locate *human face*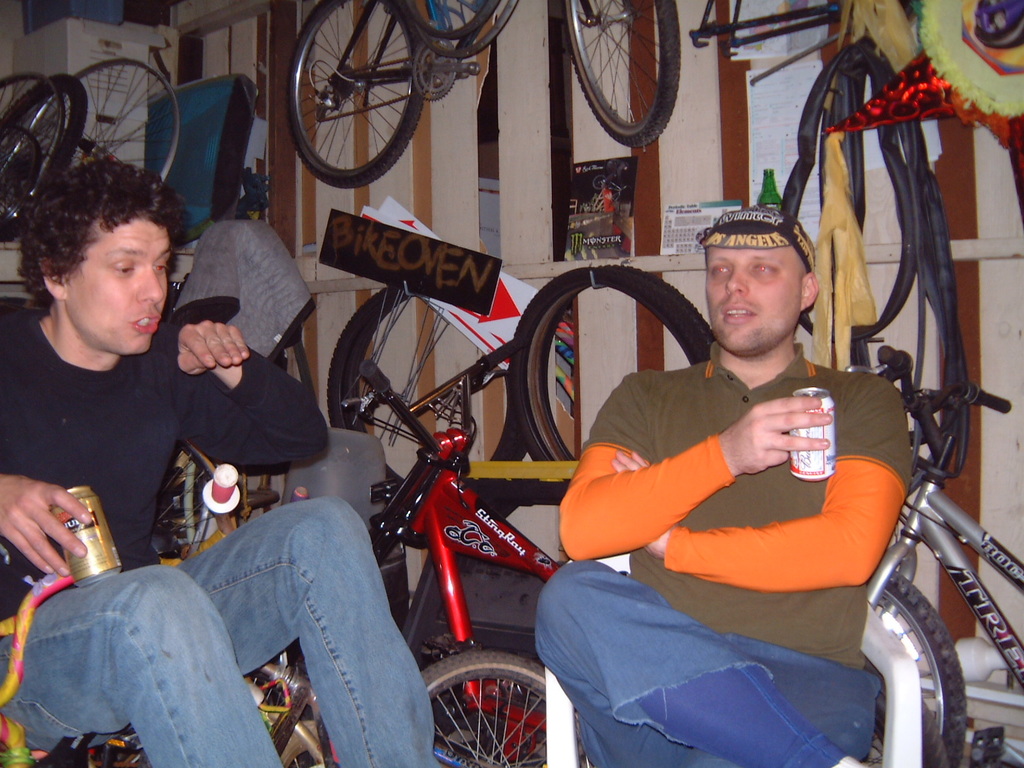
[60, 214, 168, 354]
